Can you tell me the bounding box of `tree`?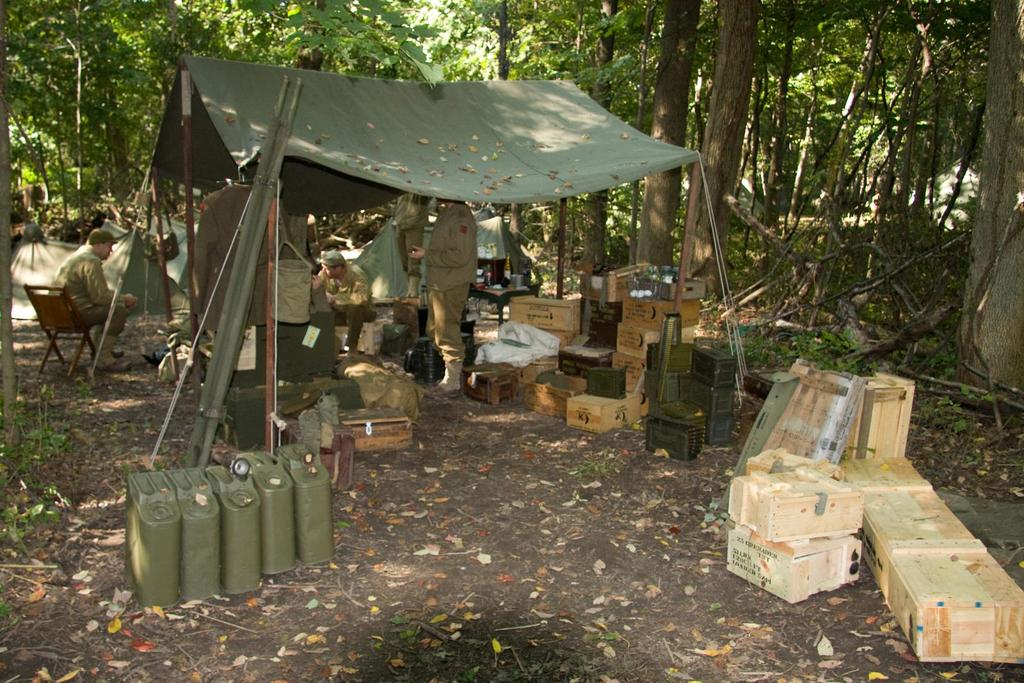
267,0,440,90.
